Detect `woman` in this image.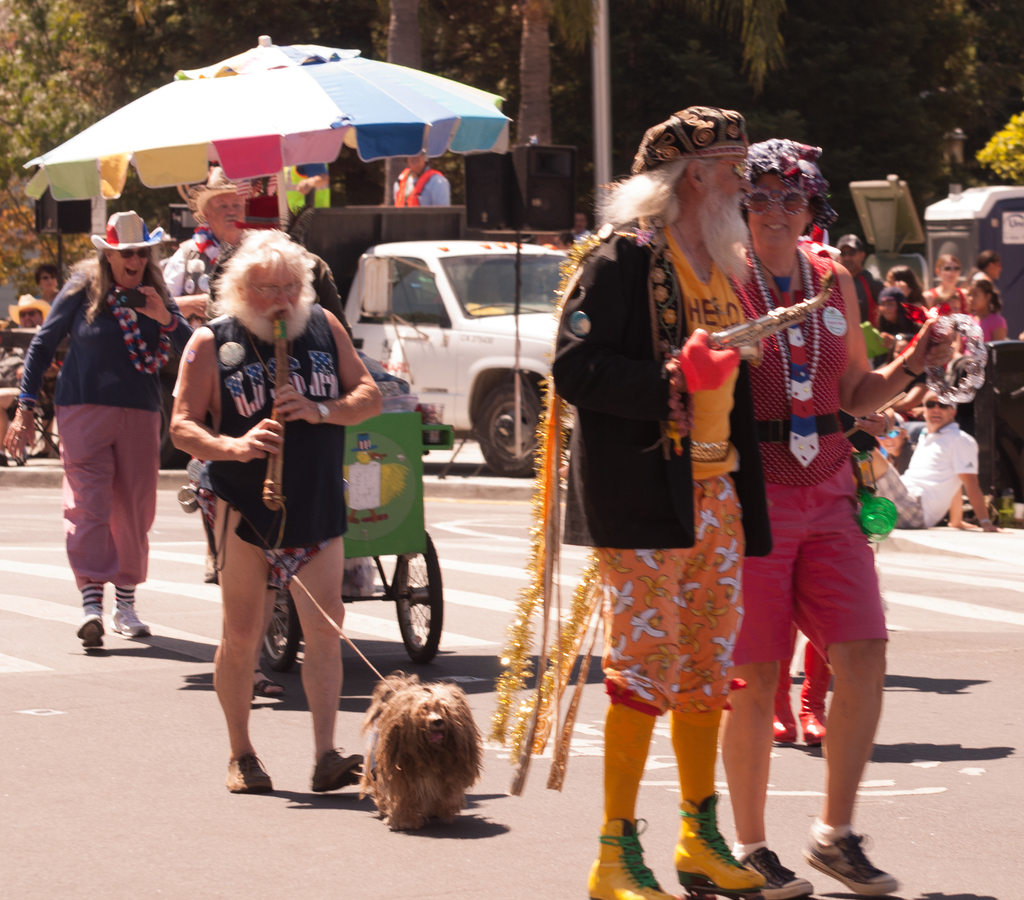
Detection: (712, 140, 960, 898).
